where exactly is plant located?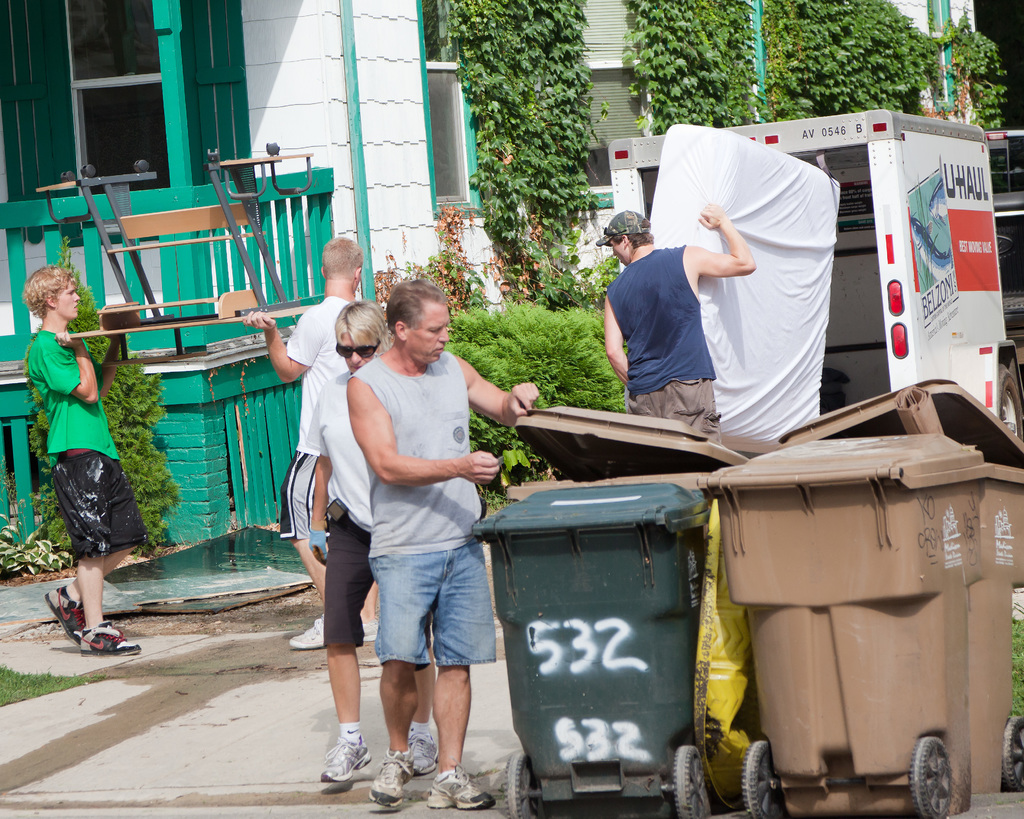
Its bounding box is x1=431 y1=0 x2=606 y2=292.
